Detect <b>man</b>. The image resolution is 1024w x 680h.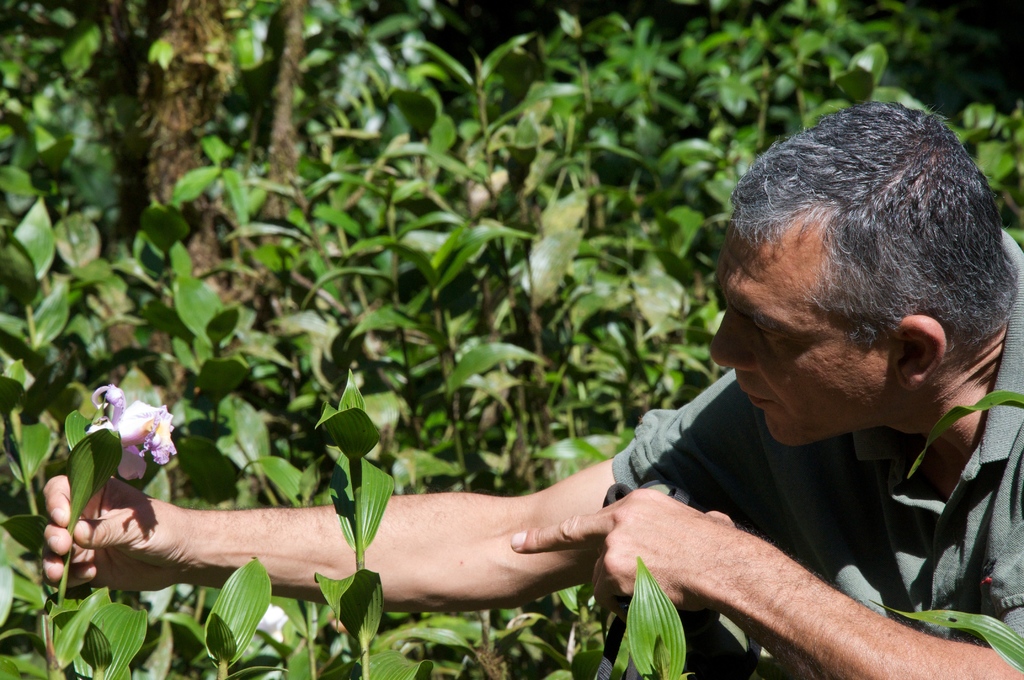
left=42, top=98, right=1023, bottom=679.
